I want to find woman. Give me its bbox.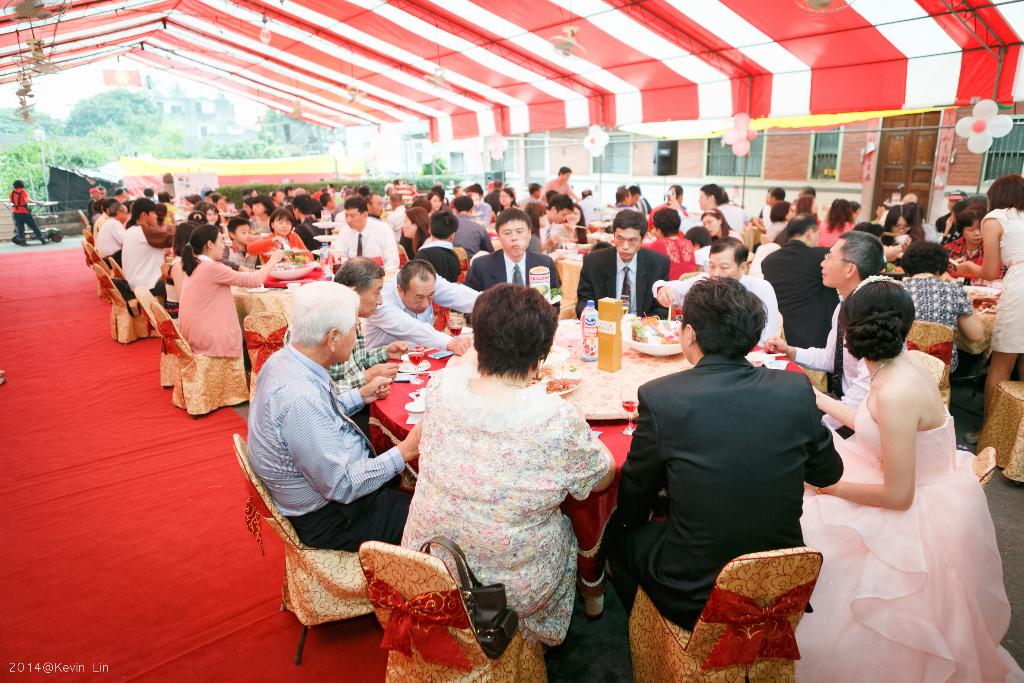
[426,192,445,214].
